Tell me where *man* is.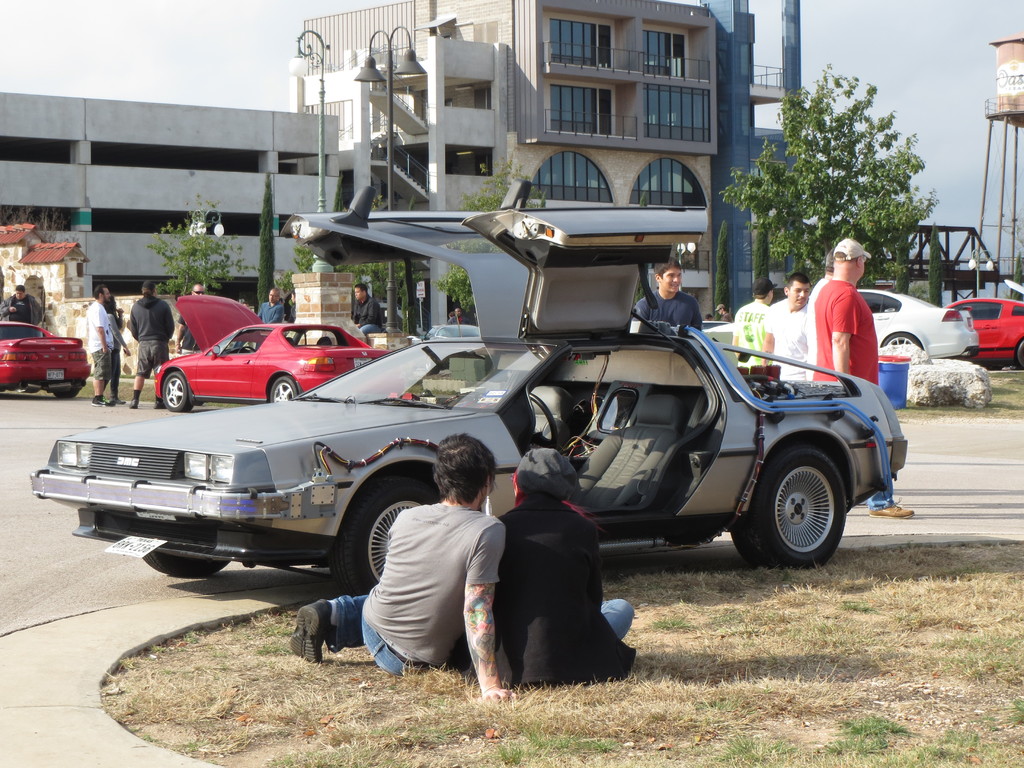
*man* is at pyautogui.locateOnScreen(717, 298, 735, 320).
